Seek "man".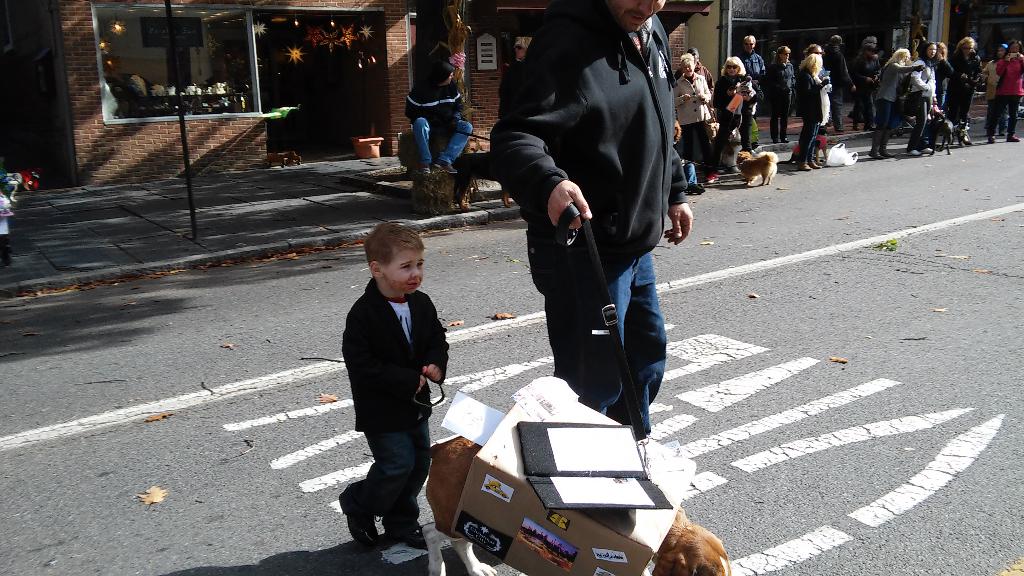
405, 58, 472, 172.
